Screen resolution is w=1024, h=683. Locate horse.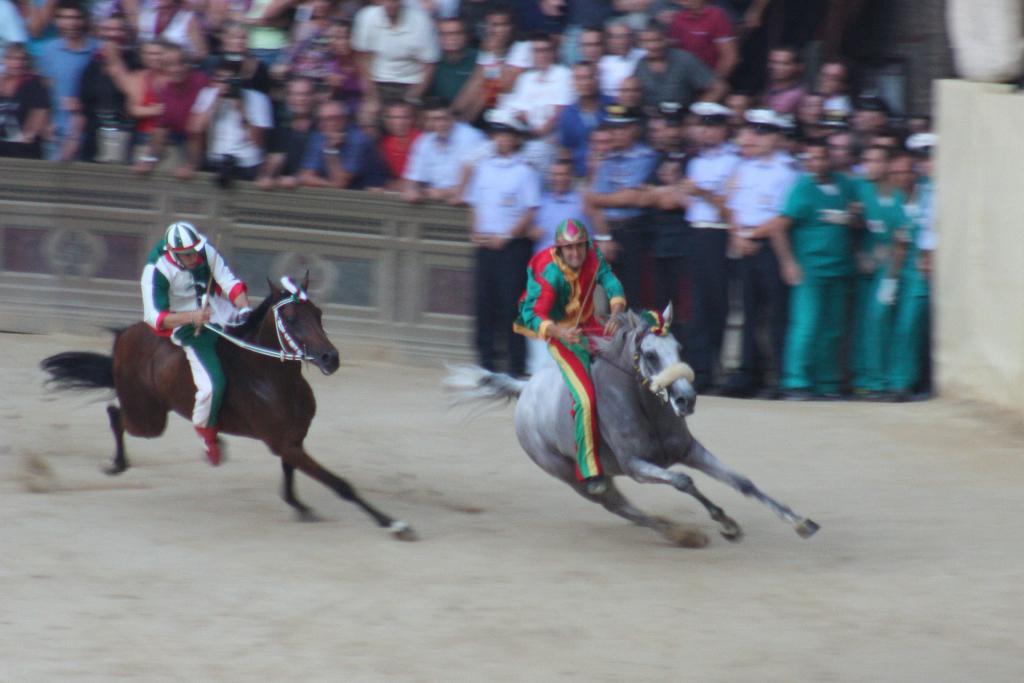
[left=40, top=272, right=417, bottom=541].
